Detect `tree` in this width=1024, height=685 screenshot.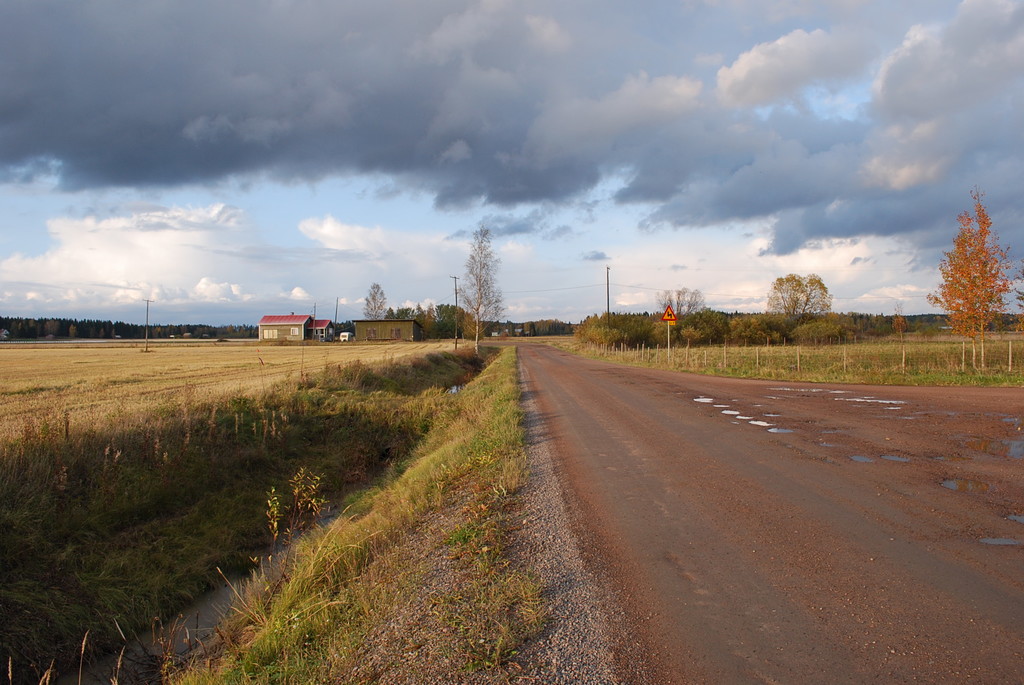
Detection: [653, 285, 700, 319].
